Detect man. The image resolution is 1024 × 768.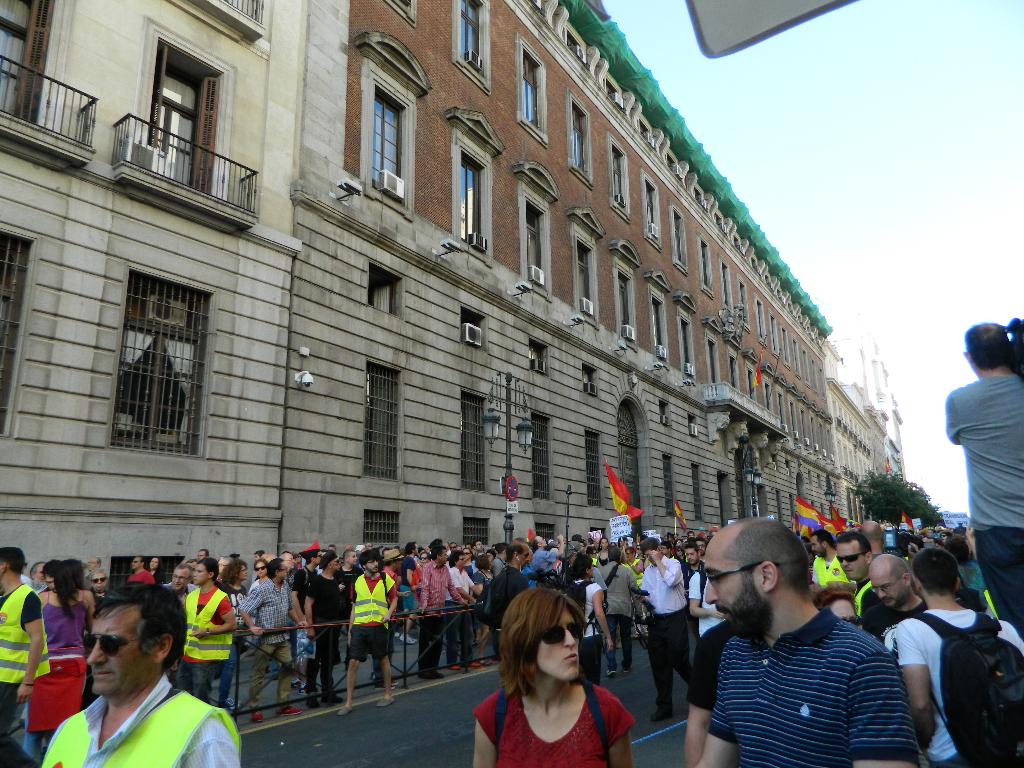
locate(44, 560, 58, 591).
